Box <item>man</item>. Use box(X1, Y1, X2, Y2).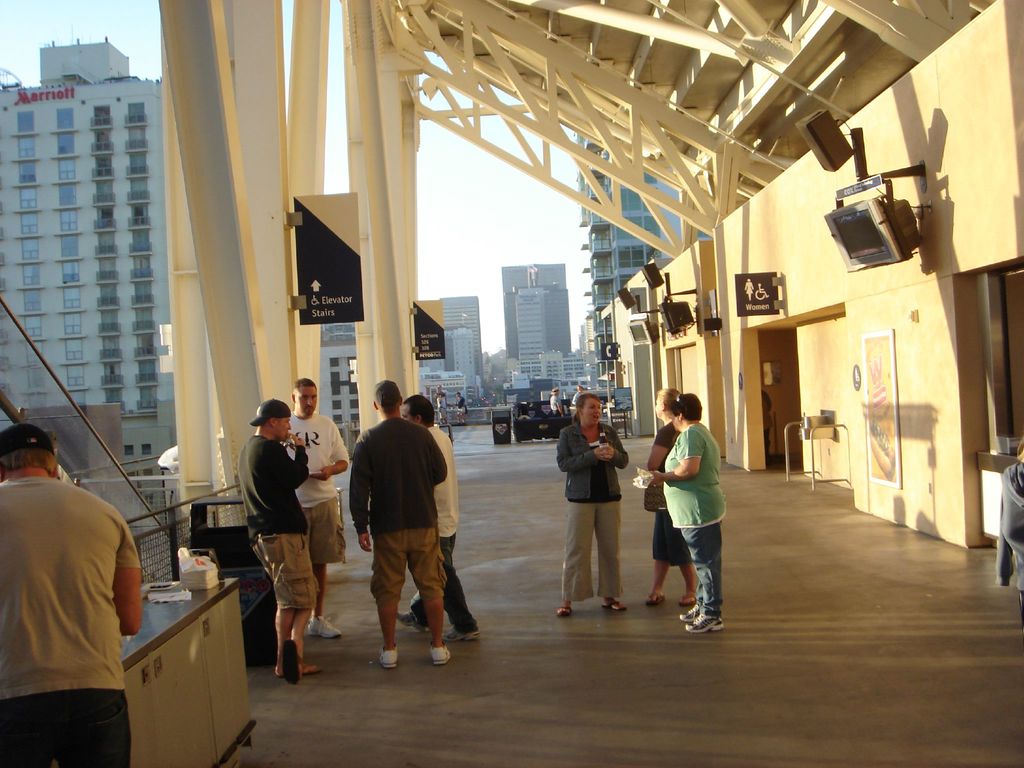
box(235, 396, 322, 678).
